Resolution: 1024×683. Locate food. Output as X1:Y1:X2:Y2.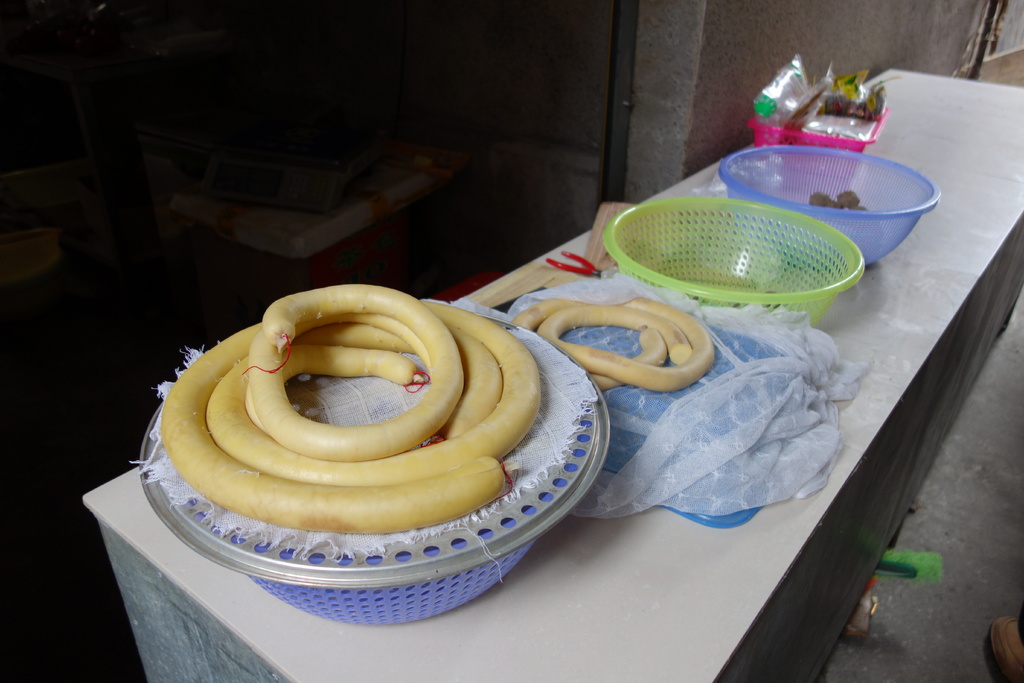
508:293:719:391.
